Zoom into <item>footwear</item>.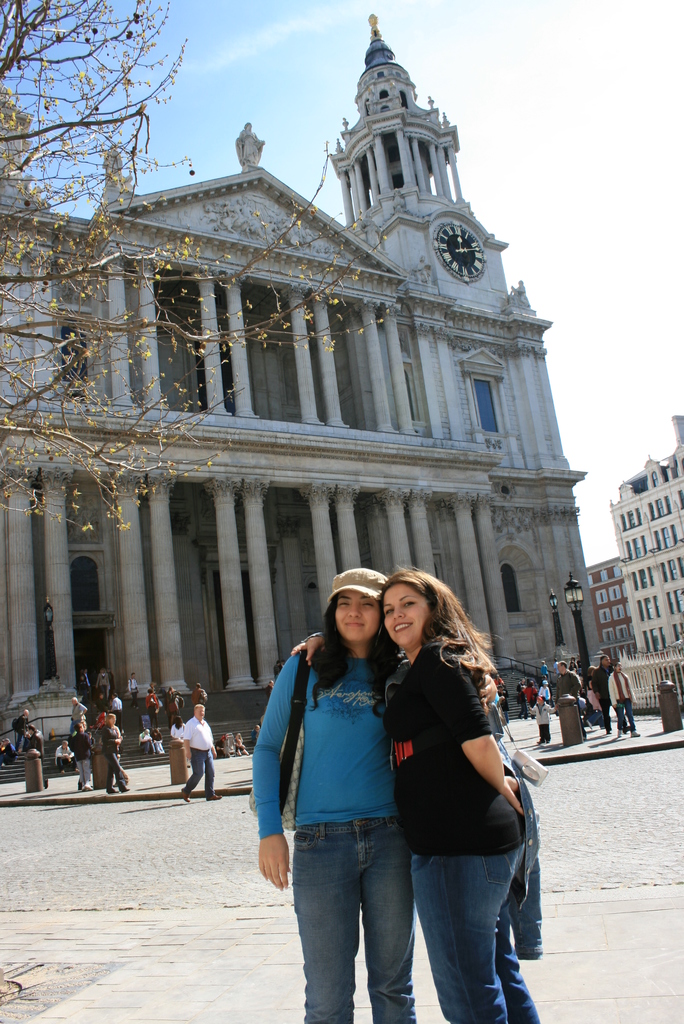
Zoom target: (81,784,86,791).
